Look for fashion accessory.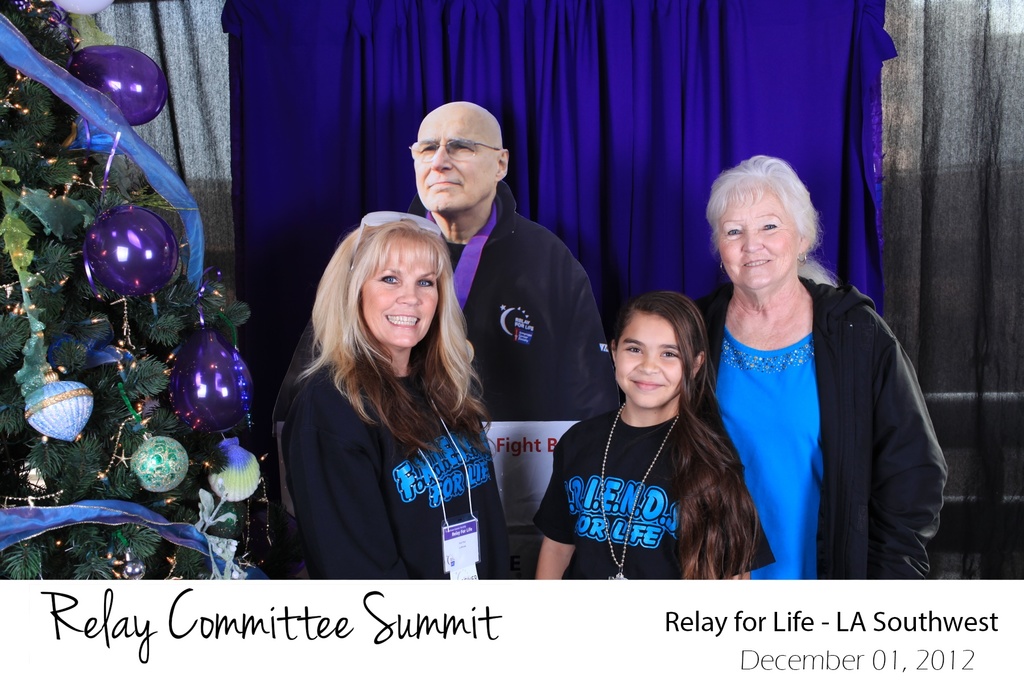
Found: crop(346, 209, 442, 272).
